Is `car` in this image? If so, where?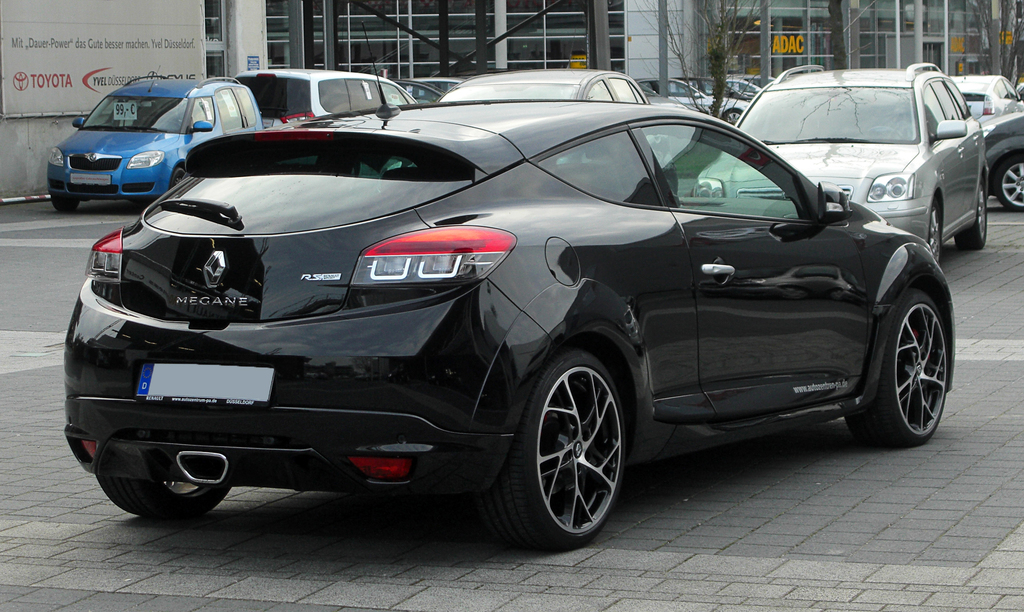
Yes, at x1=68 y1=84 x2=938 y2=552.
